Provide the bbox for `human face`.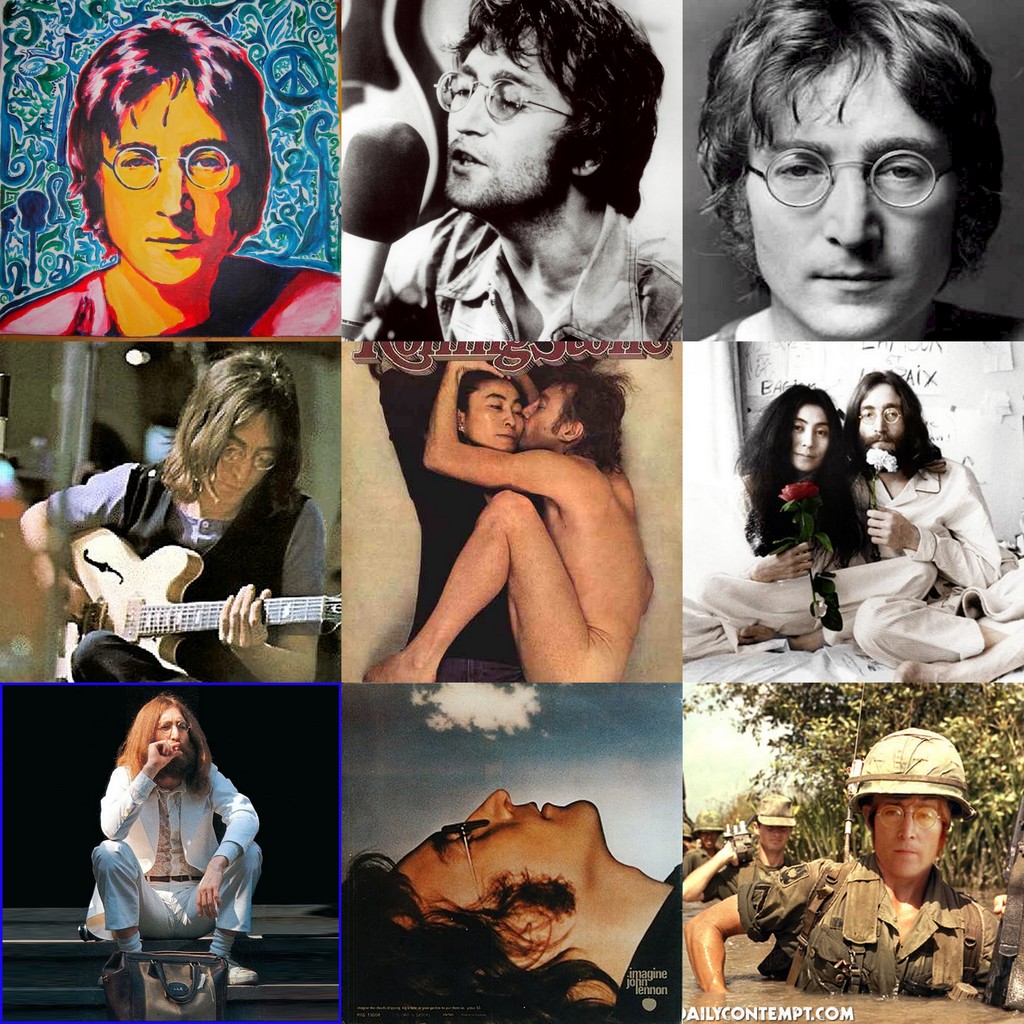
box(879, 797, 944, 874).
